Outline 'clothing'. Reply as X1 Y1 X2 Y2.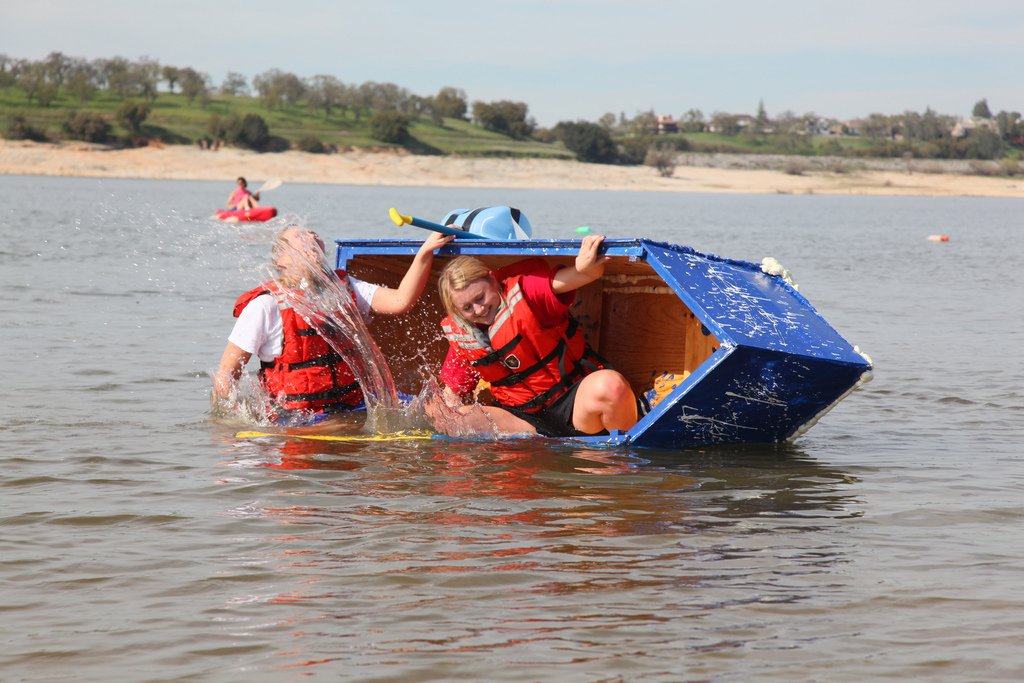
235 186 260 214.
